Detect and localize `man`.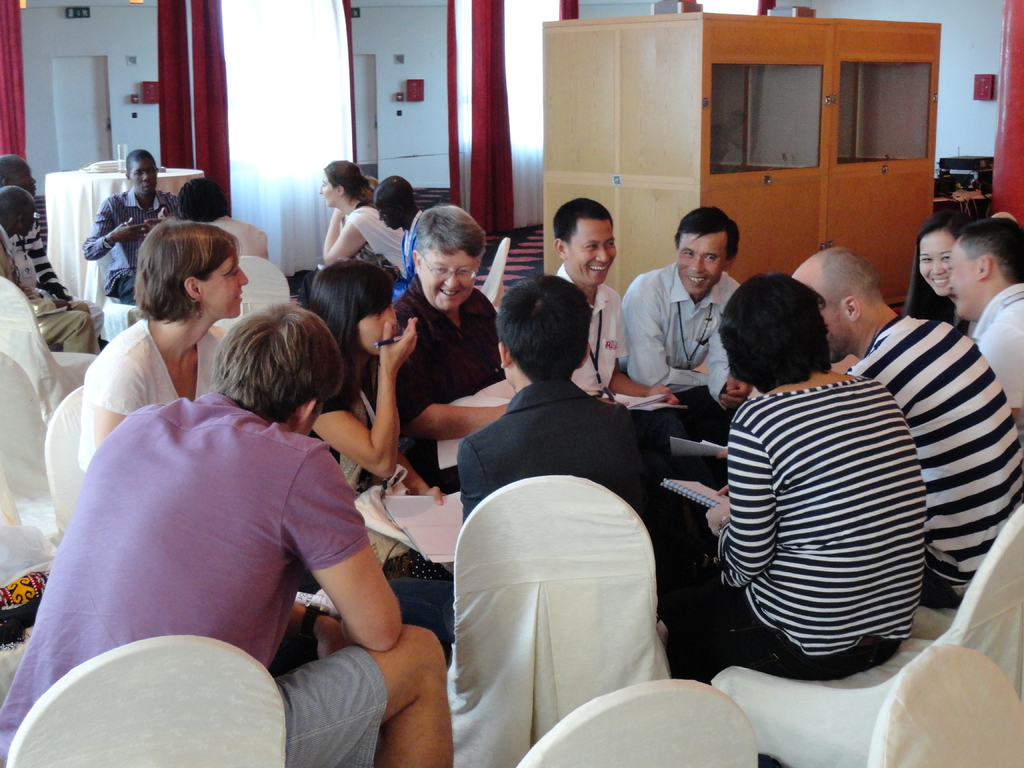
Localized at (left=949, top=219, right=1023, bottom=413).
